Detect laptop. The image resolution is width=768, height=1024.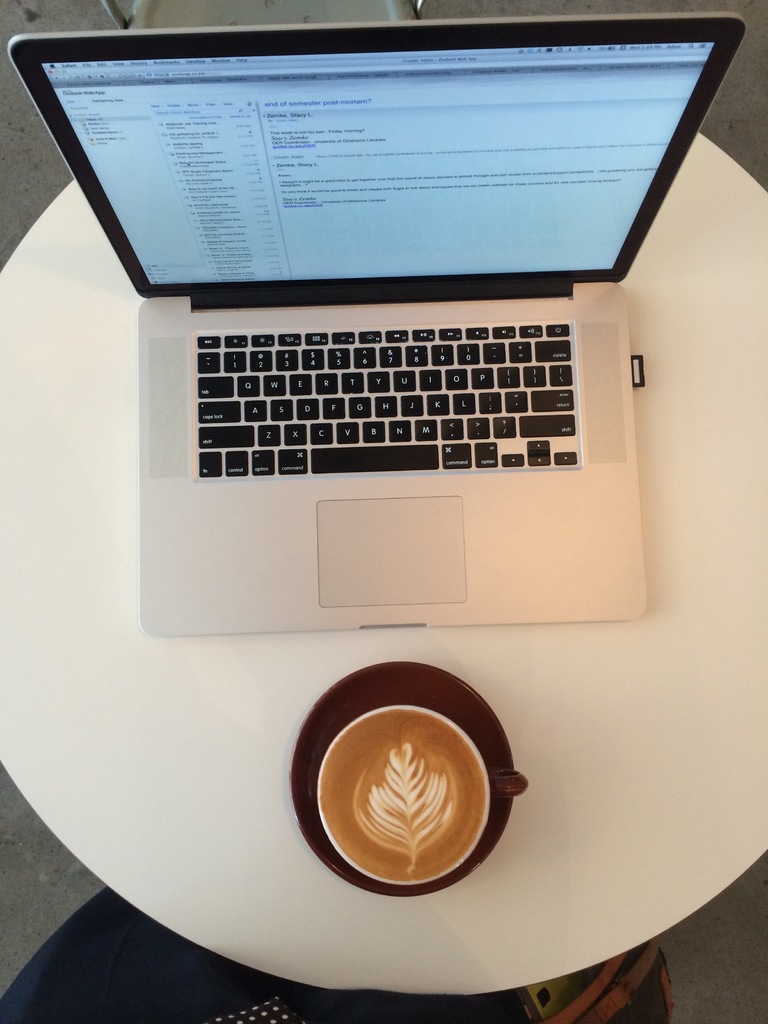
[4, 37, 702, 719].
